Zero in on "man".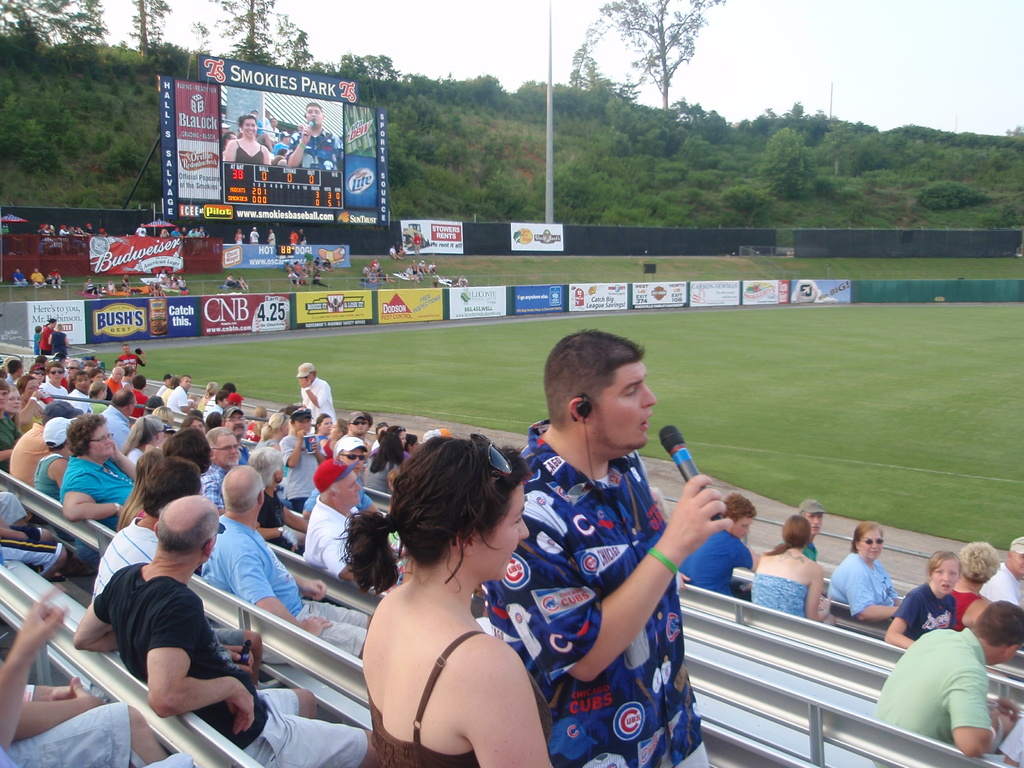
Zeroed in: bbox=[294, 360, 337, 434].
